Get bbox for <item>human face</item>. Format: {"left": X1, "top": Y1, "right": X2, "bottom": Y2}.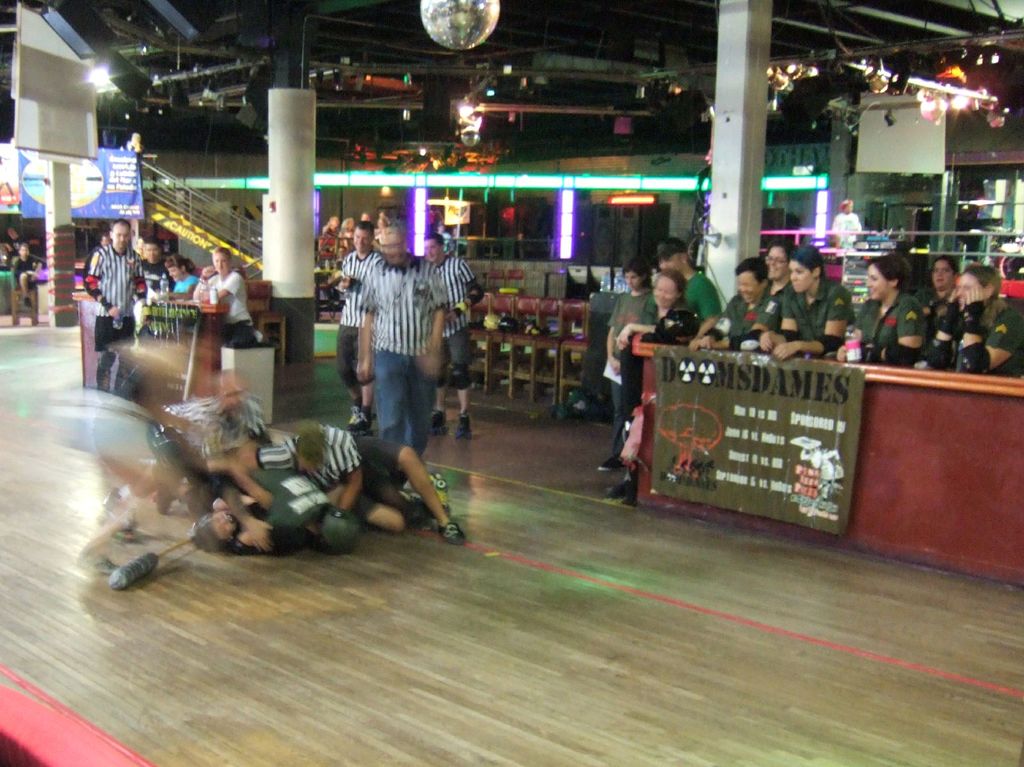
{"left": 769, "top": 248, "right": 787, "bottom": 276}.
